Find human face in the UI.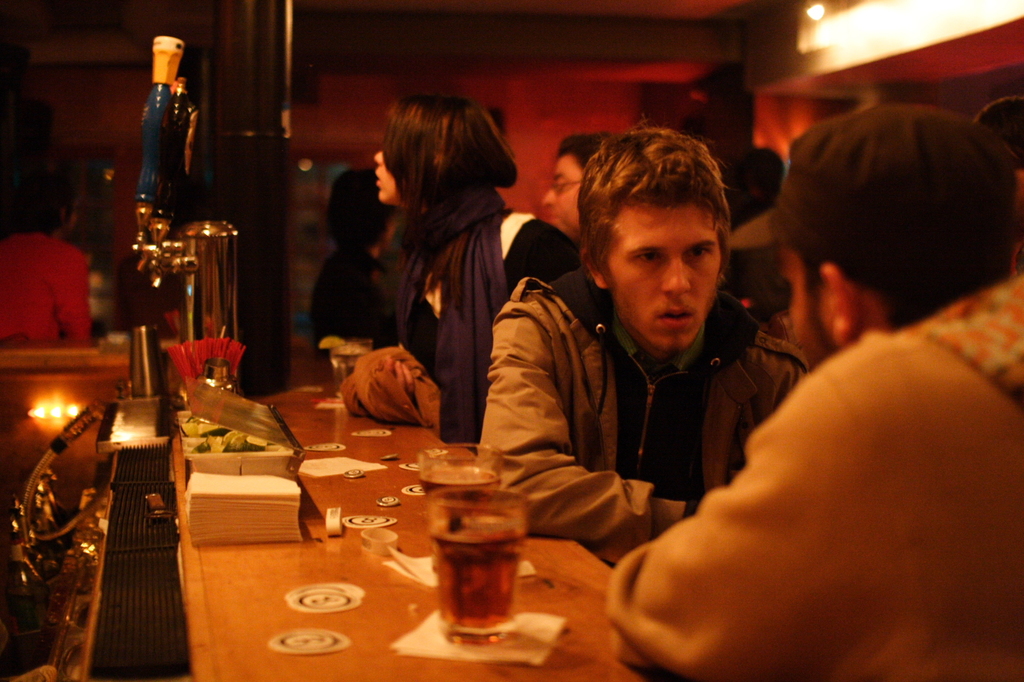
UI element at region(543, 156, 582, 229).
